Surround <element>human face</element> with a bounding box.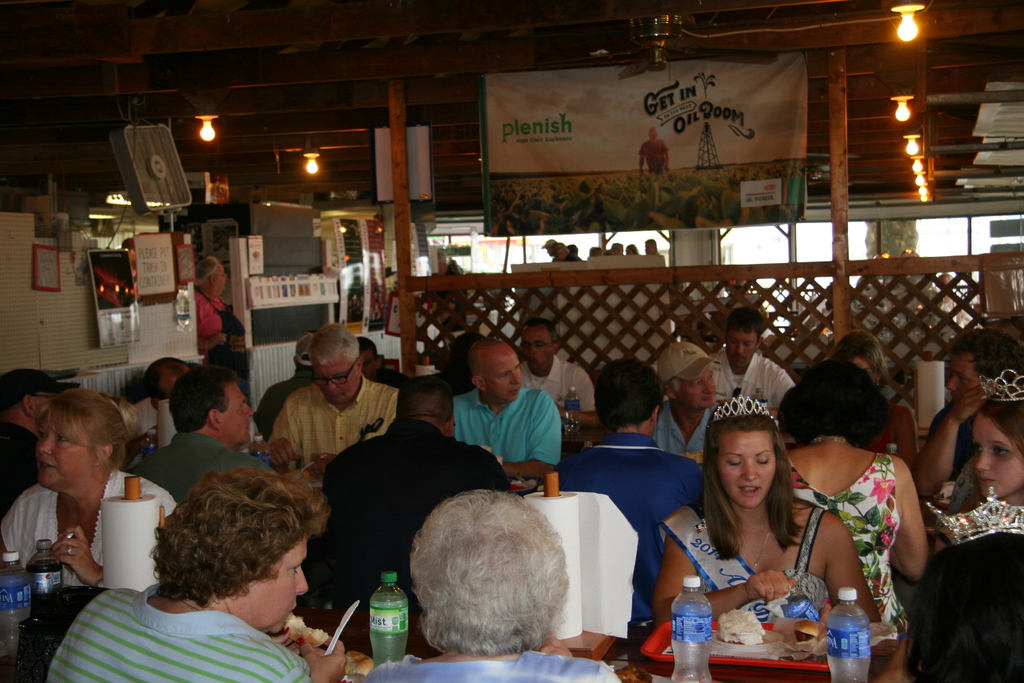
locate(652, 128, 657, 142).
